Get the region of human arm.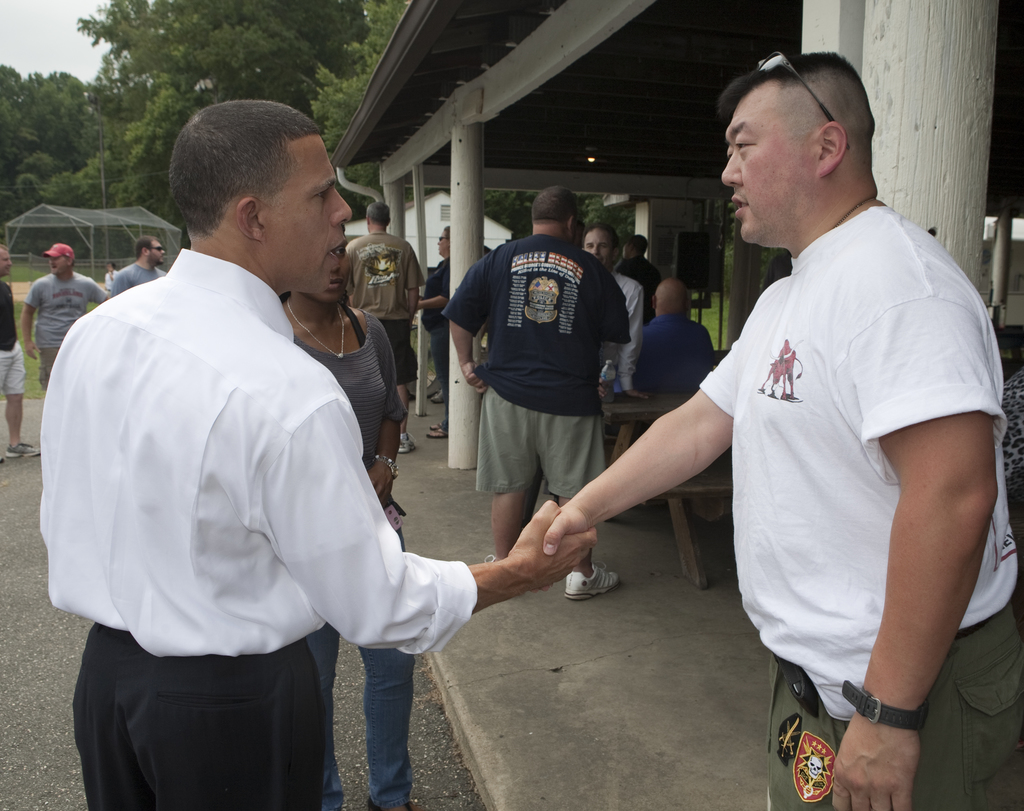
{"left": 84, "top": 281, "right": 111, "bottom": 304}.
